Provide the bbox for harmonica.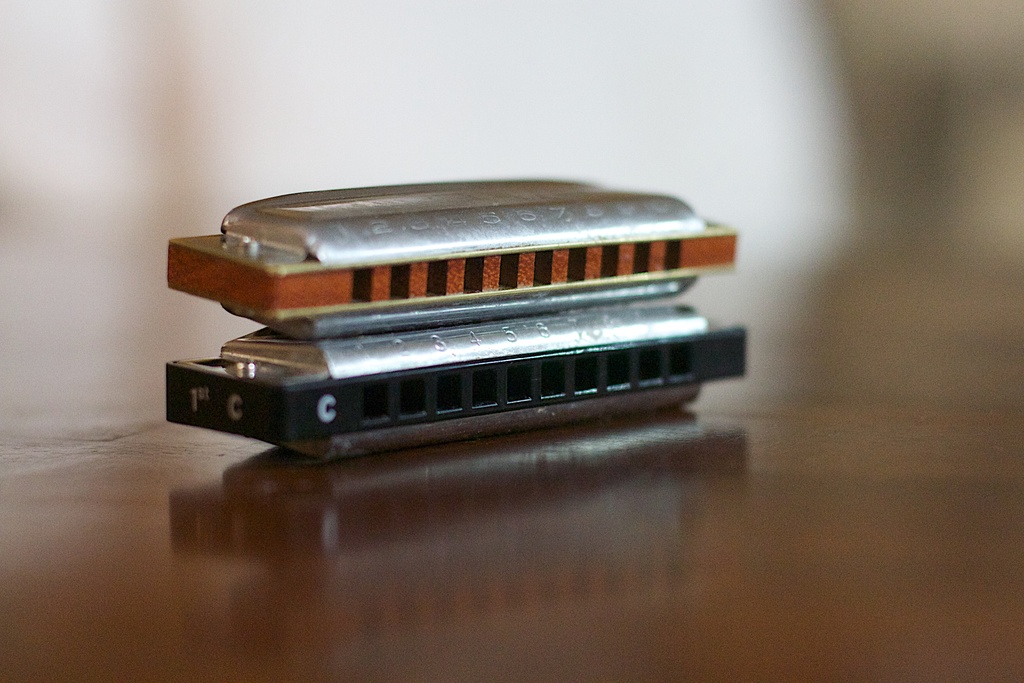
x1=164, y1=176, x2=735, y2=338.
